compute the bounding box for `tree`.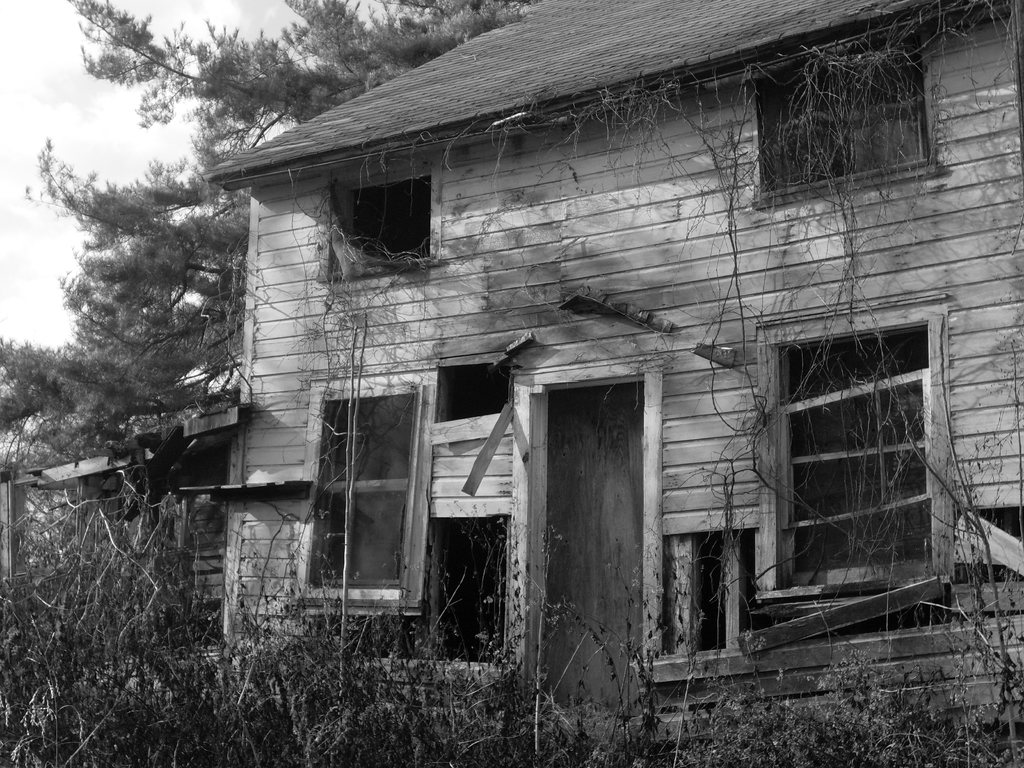
bbox(0, 226, 198, 479).
